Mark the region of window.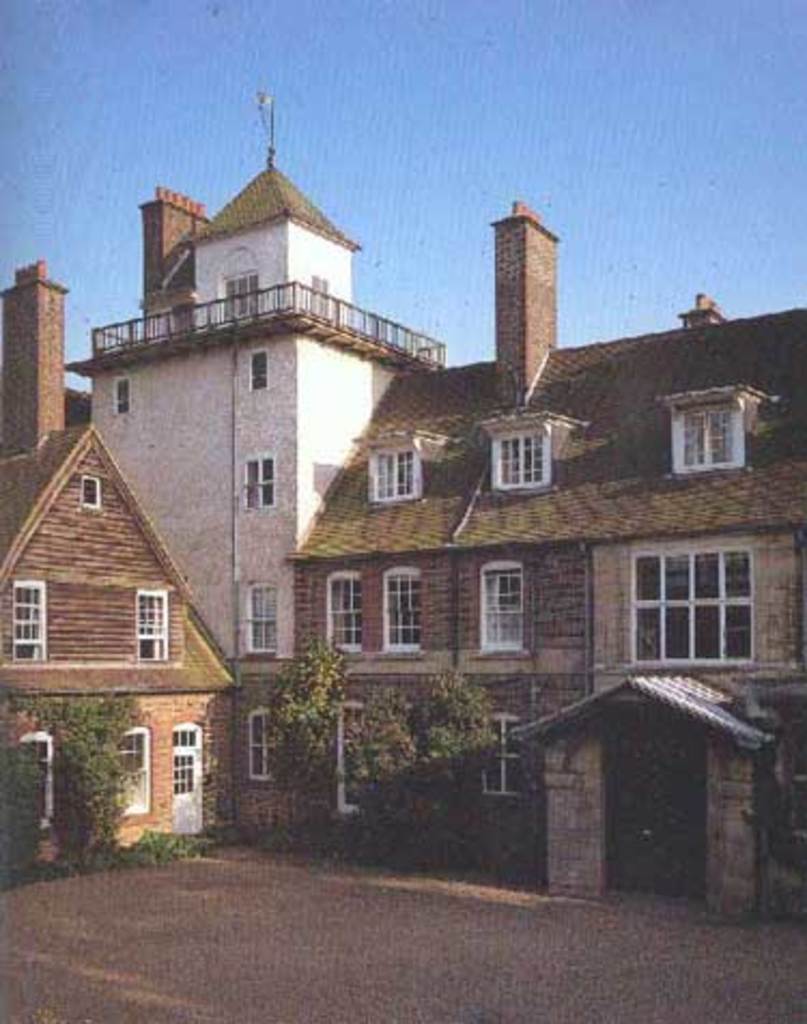
Region: {"x1": 252, "y1": 710, "x2": 278, "y2": 783}.
